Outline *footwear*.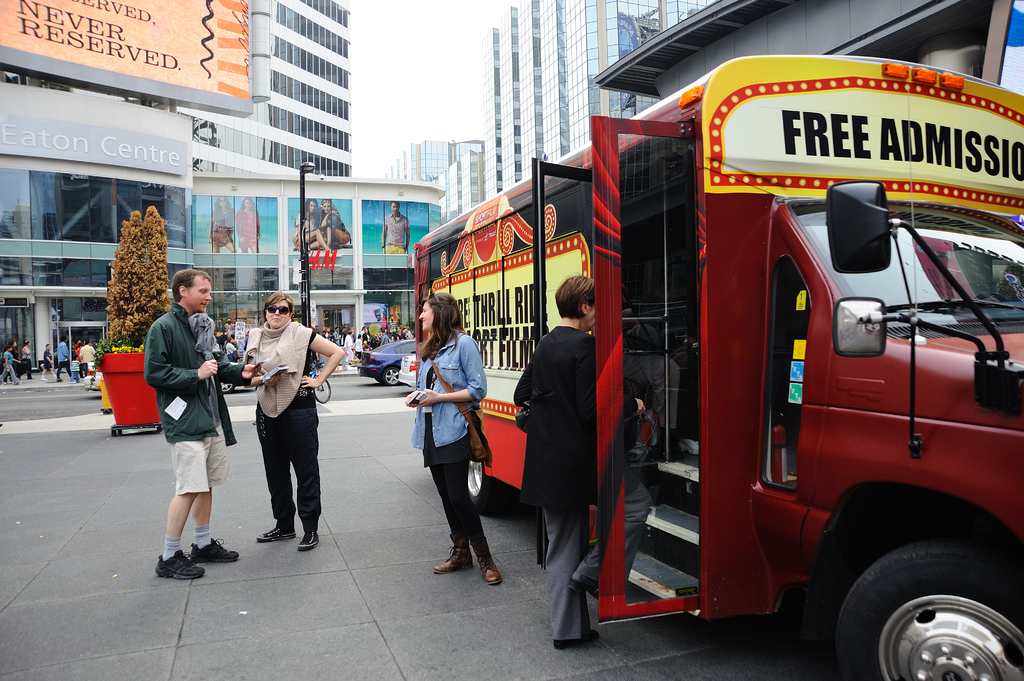
Outline: BBox(191, 536, 242, 561).
